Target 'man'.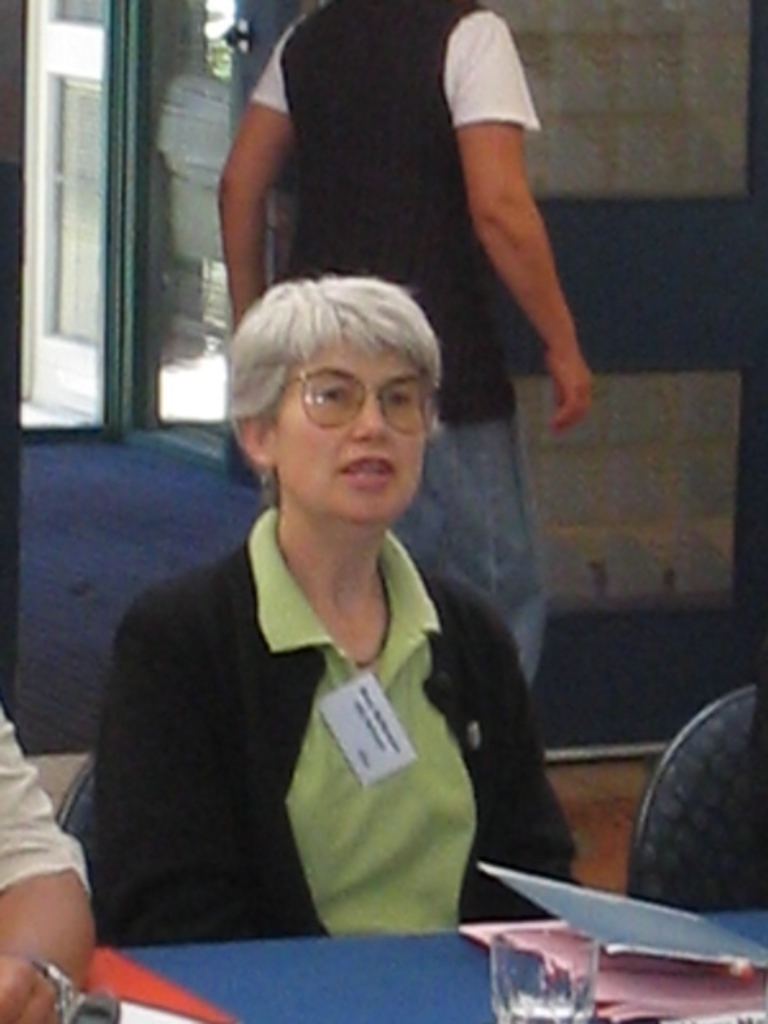
Target region: 258 16 608 426.
